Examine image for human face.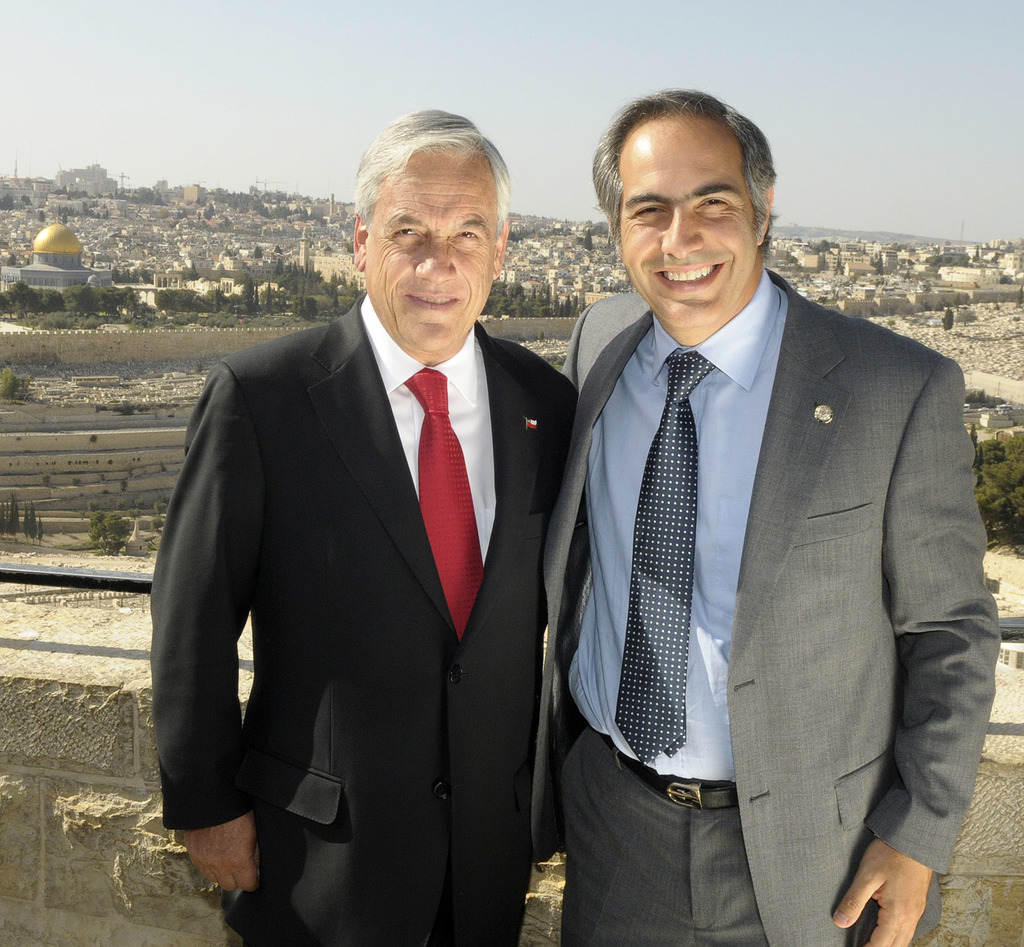
Examination result: bbox(618, 125, 758, 331).
